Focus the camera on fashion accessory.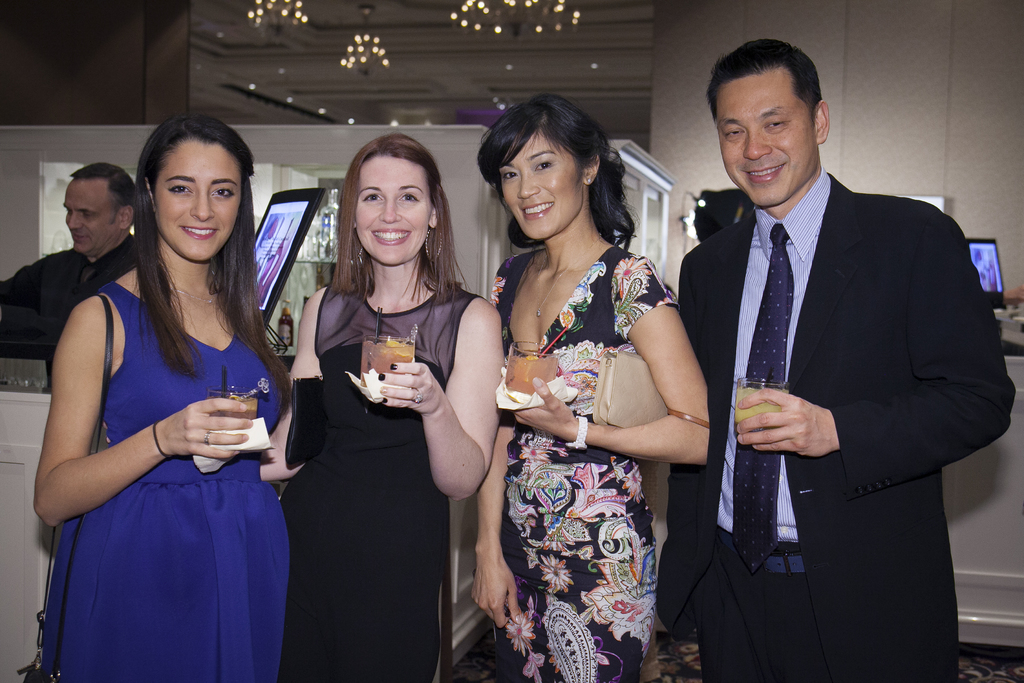
Focus region: {"left": 561, "top": 413, "right": 593, "bottom": 452}.
